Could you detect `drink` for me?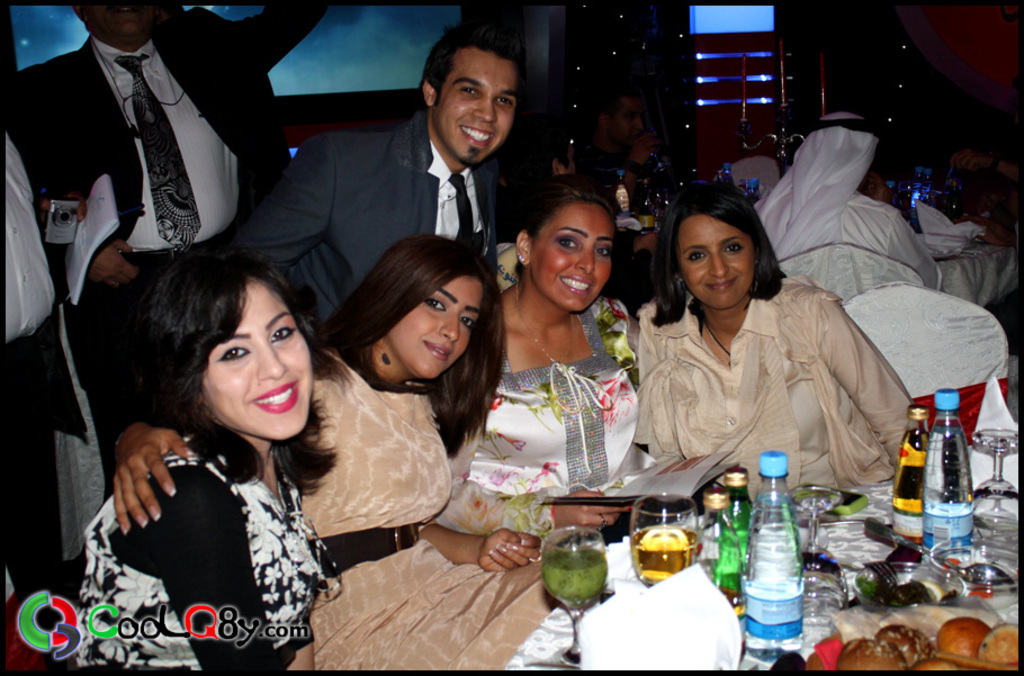
Detection result: {"left": 922, "top": 426, "right": 977, "bottom": 550}.
